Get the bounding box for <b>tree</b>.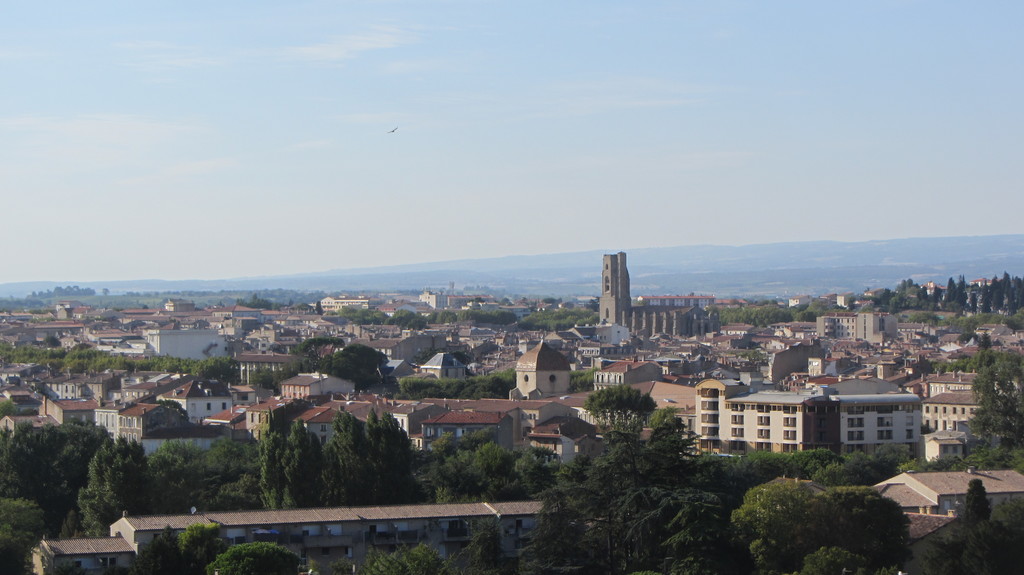
732, 477, 849, 574.
